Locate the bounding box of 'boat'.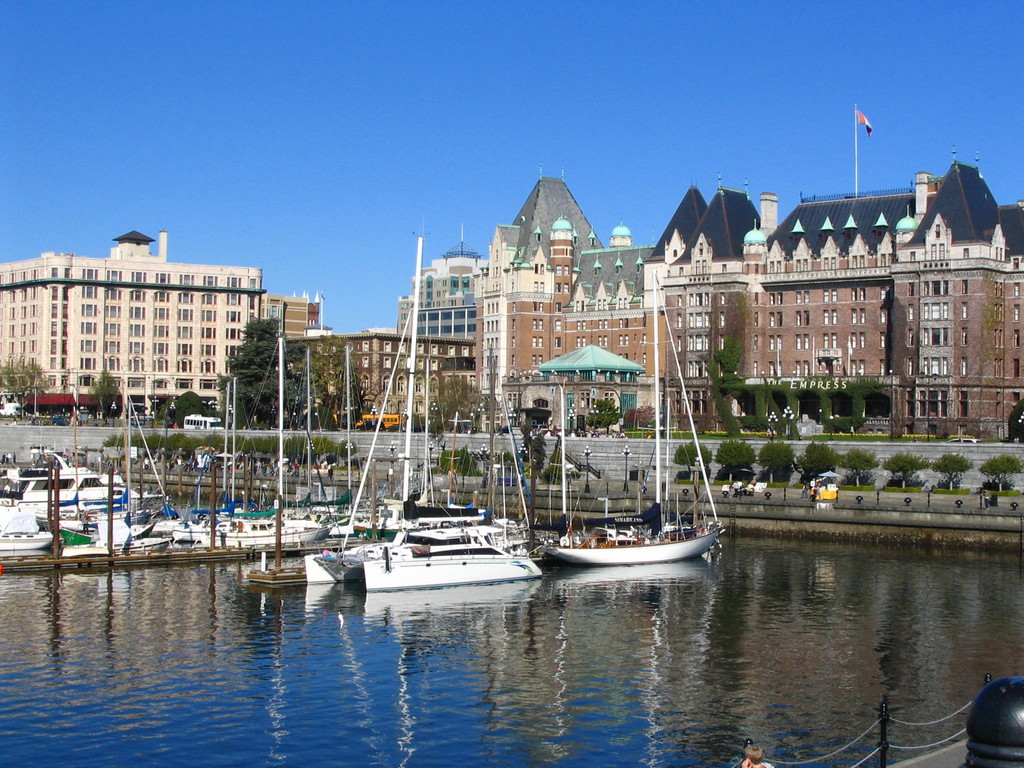
Bounding box: x1=305, y1=213, x2=543, y2=591.
